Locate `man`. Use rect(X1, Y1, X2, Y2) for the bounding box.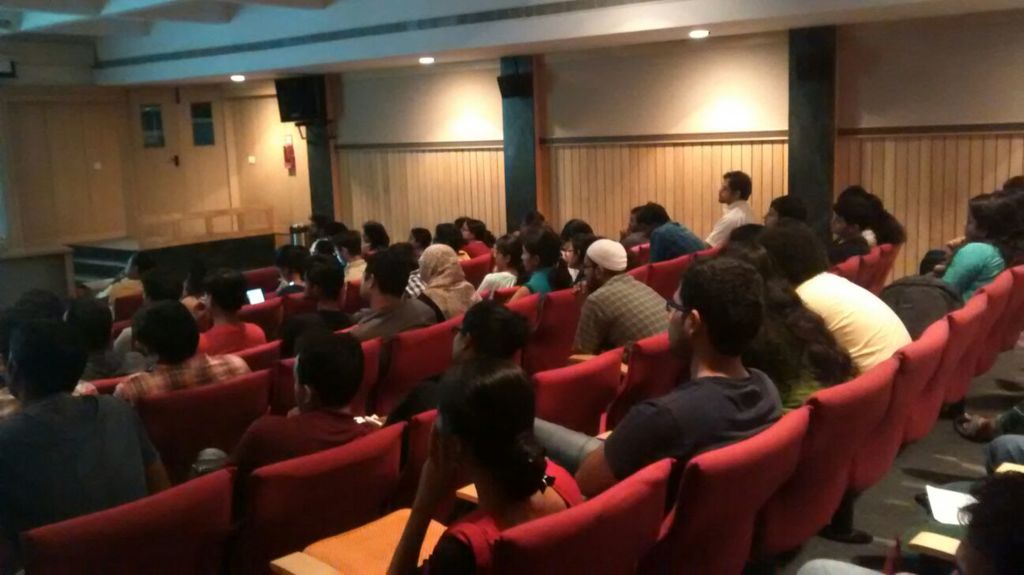
rect(351, 251, 445, 343).
